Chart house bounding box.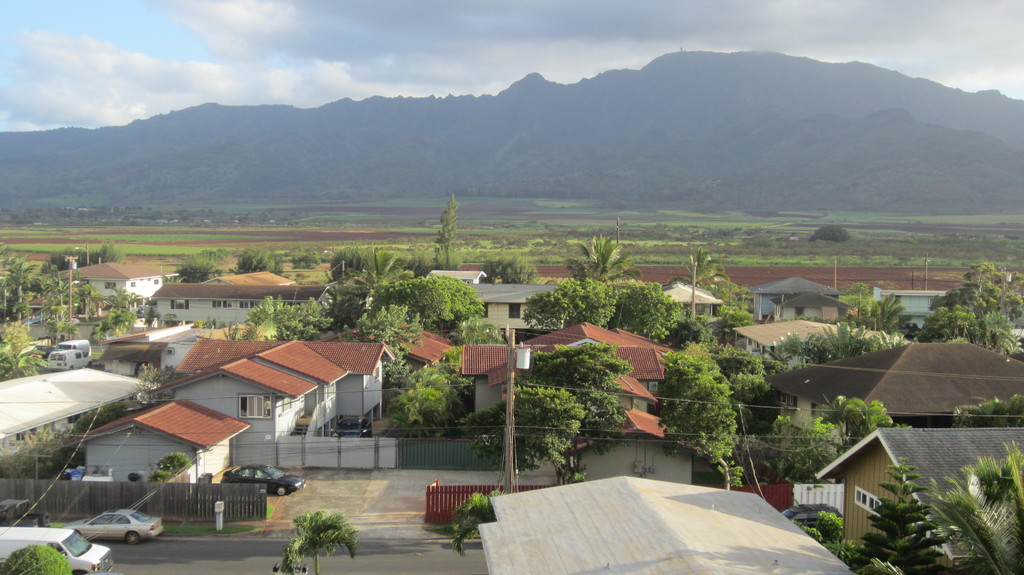
Charted: 739:265:844:352.
